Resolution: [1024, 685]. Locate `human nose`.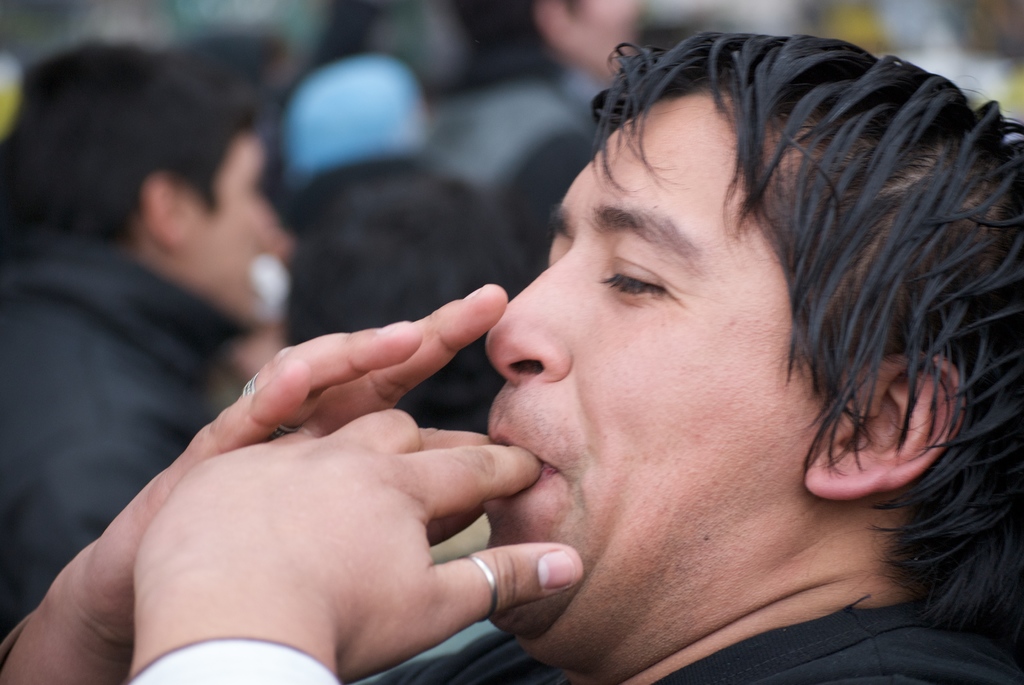
left=483, top=249, right=591, bottom=392.
